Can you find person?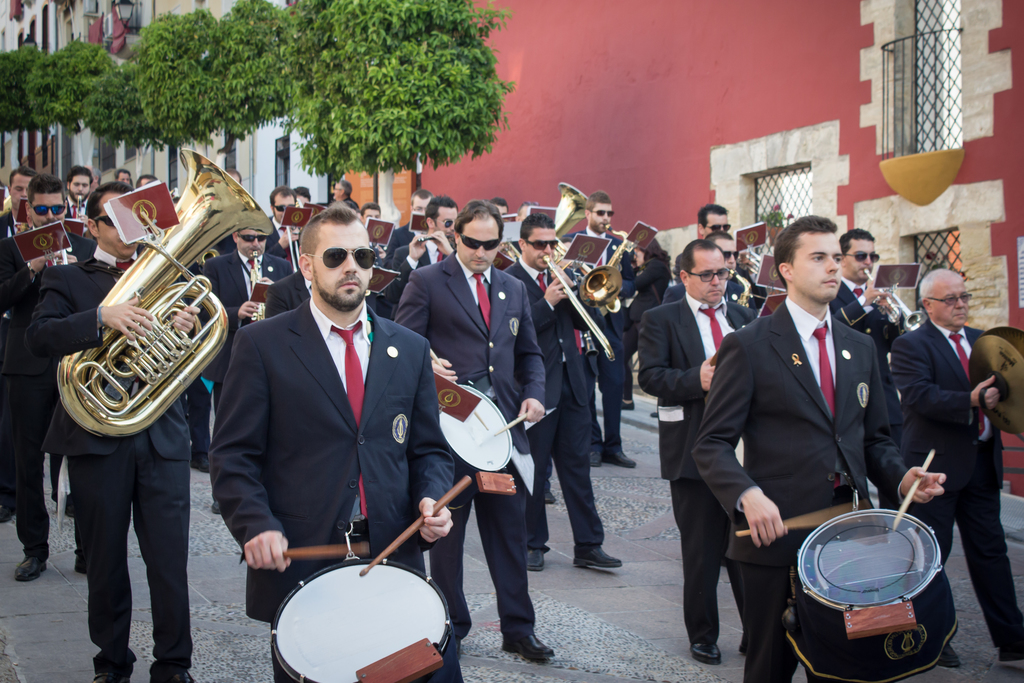
Yes, bounding box: bbox=[714, 215, 917, 640].
